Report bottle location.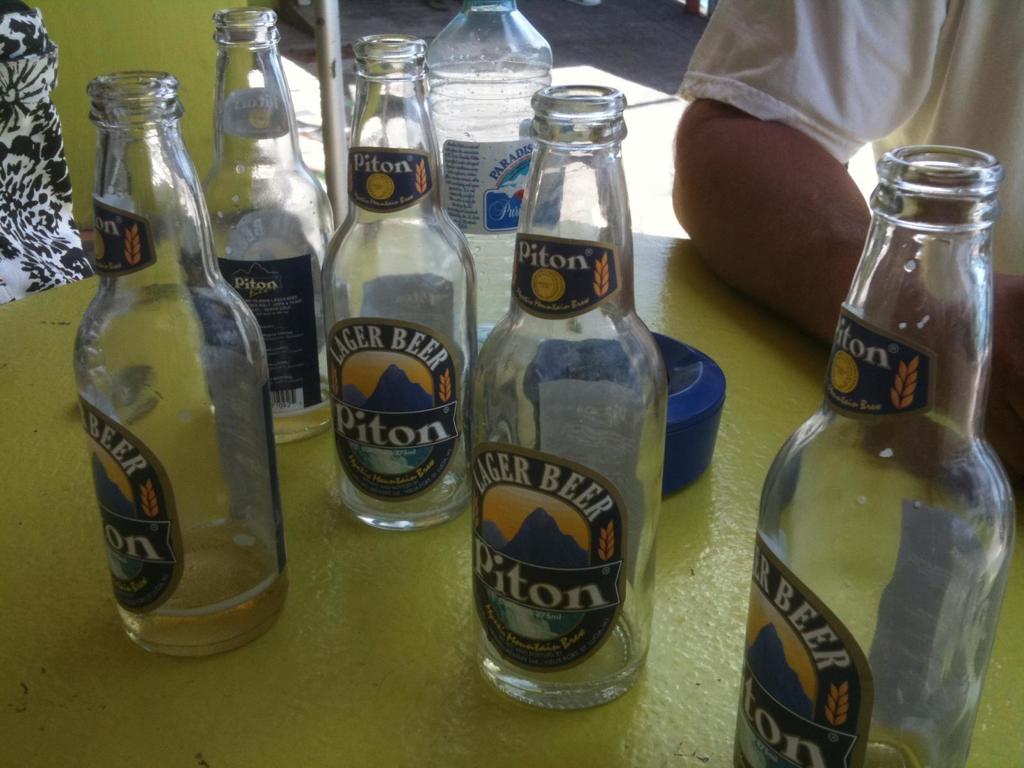
Report: bbox=[460, 81, 671, 710].
